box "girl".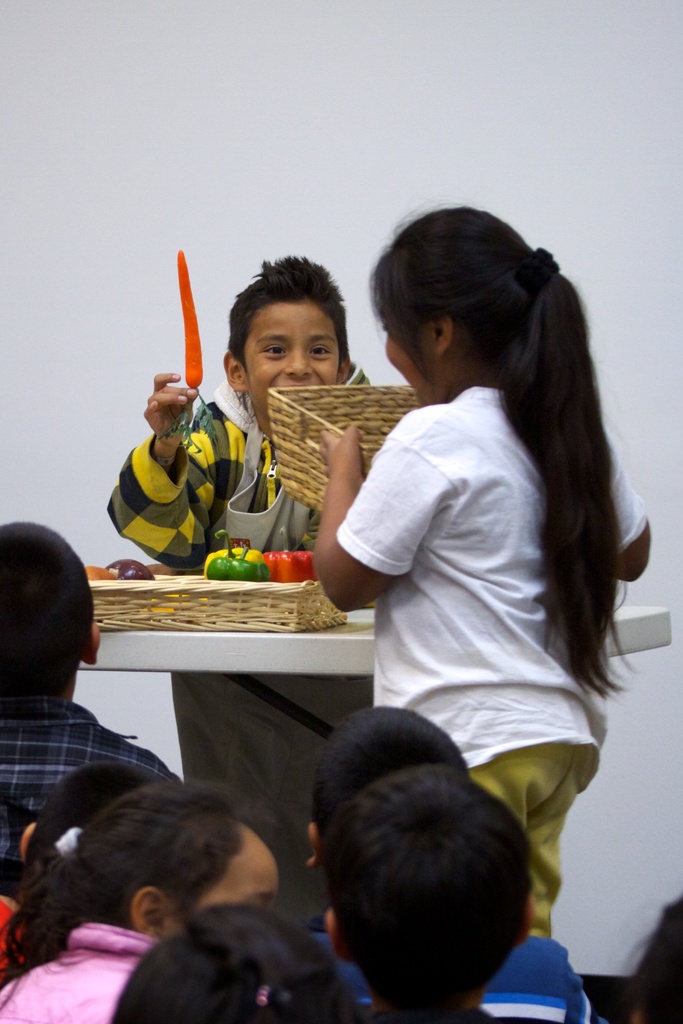
Rect(110, 908, 364, 1016).
